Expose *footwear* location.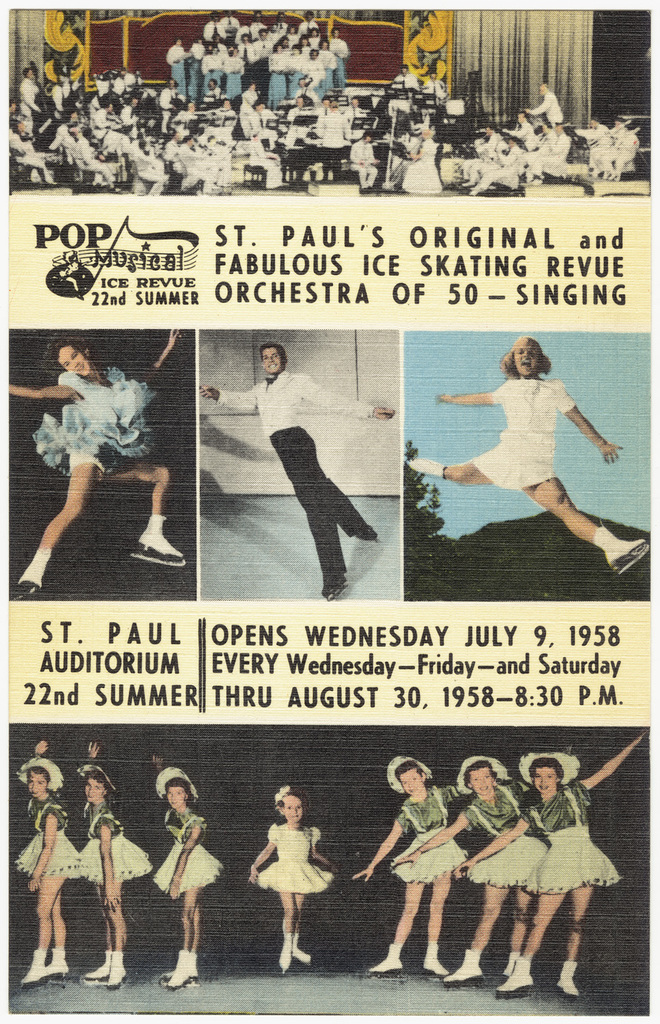
Exposed at locate(421, 943, 449, 980).
